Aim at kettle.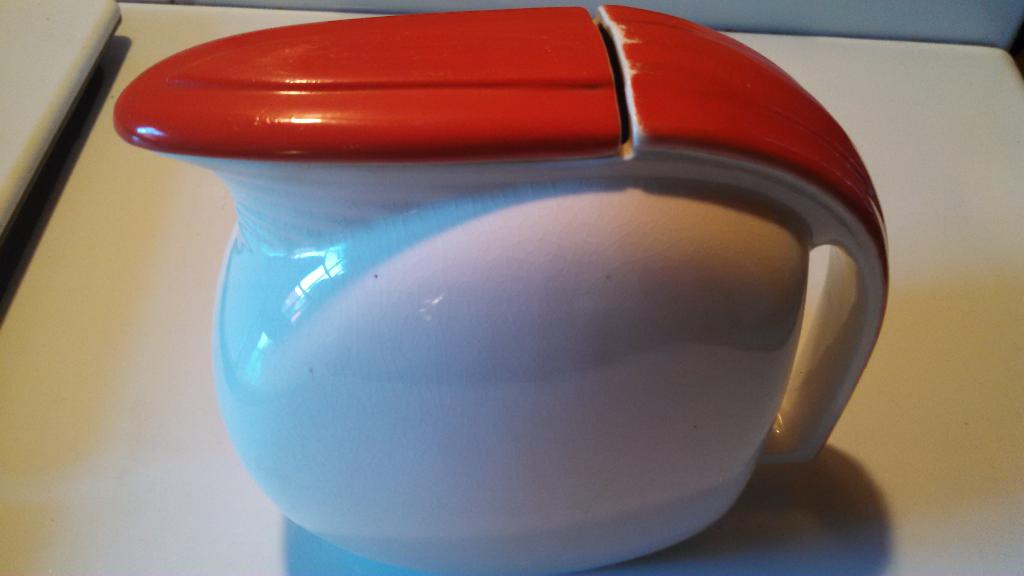
Aimed at Rect(112, 0, 888, 575).
